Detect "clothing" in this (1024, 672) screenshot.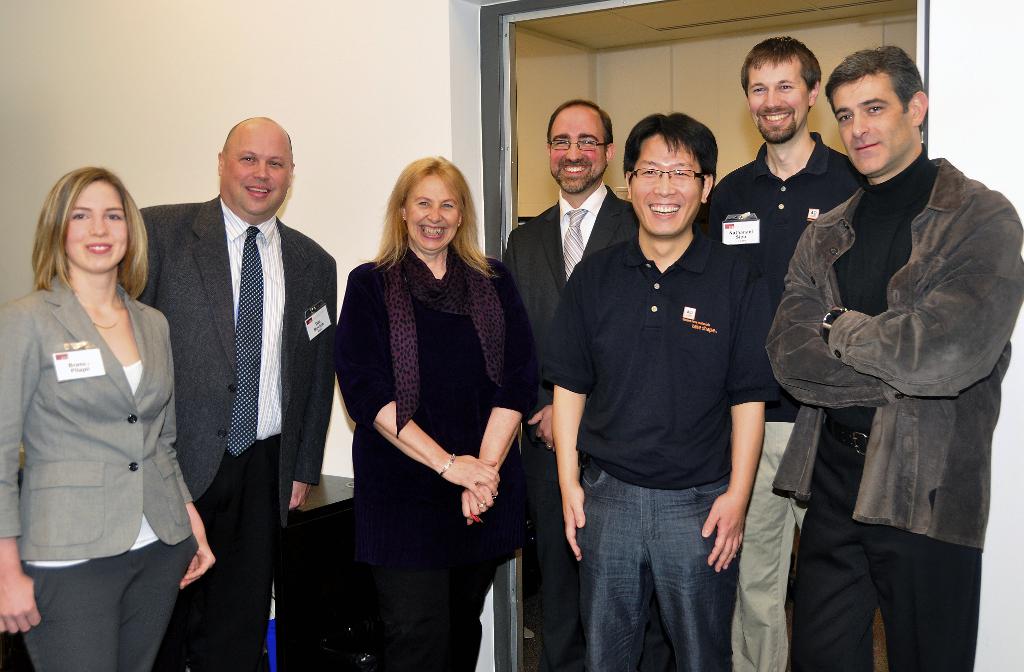
Detection: (x1=3, y1=162, x2=205, y2=670).
